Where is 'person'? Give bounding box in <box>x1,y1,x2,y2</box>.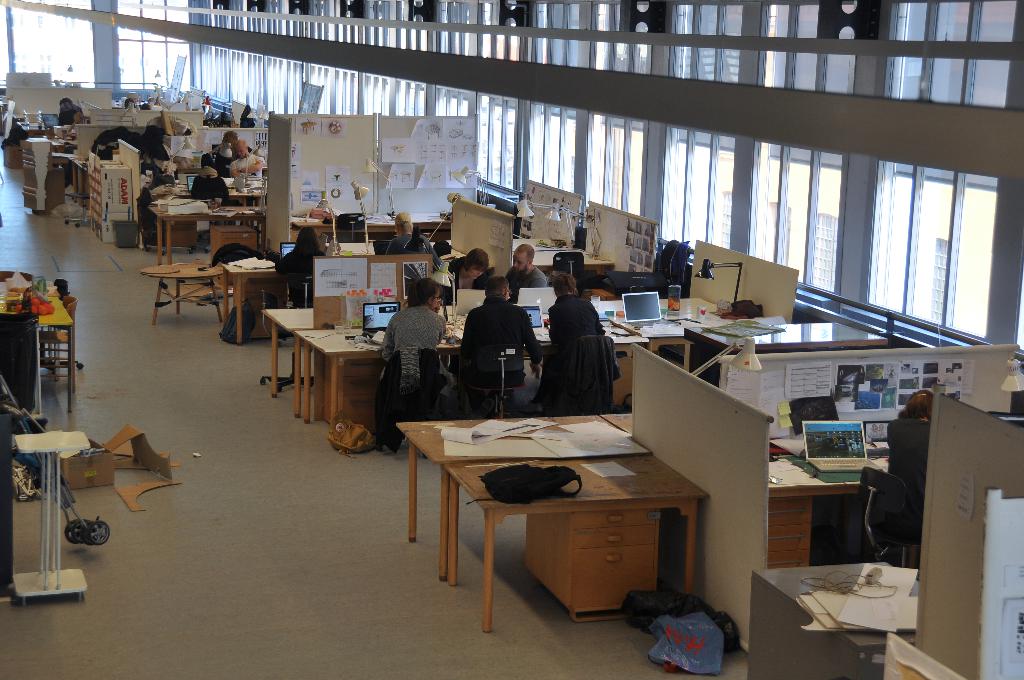
<box>445,270,541,398</box>.
